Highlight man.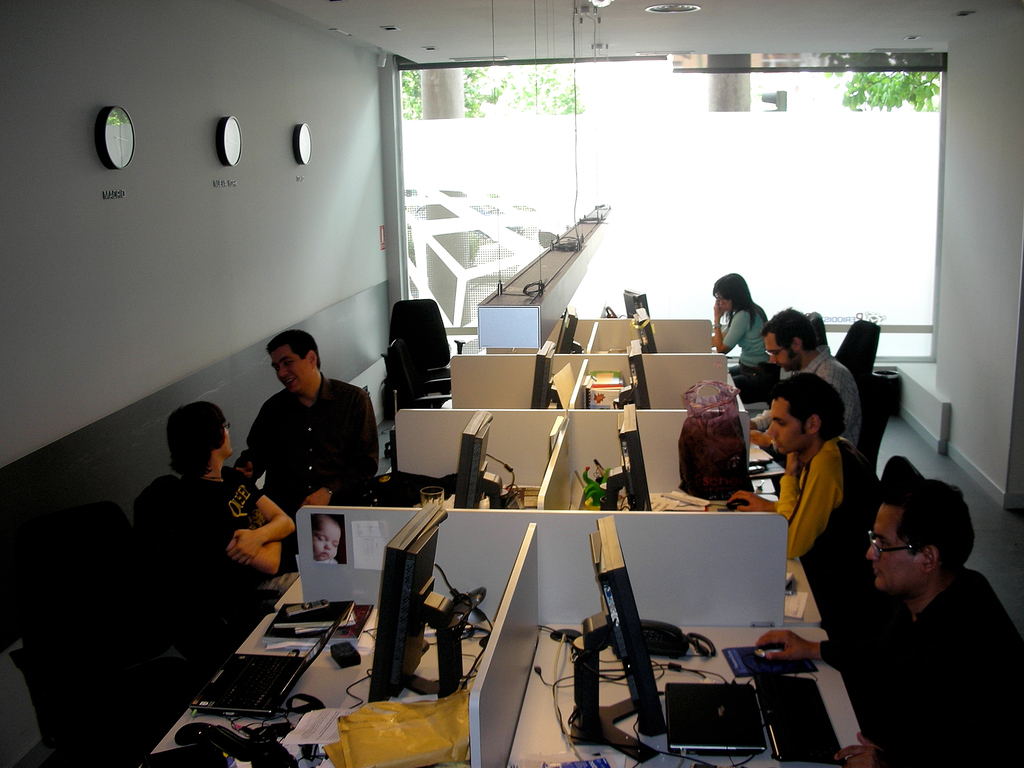
Highlighted region: [left=728, top=379, right=884, bottom=602].
